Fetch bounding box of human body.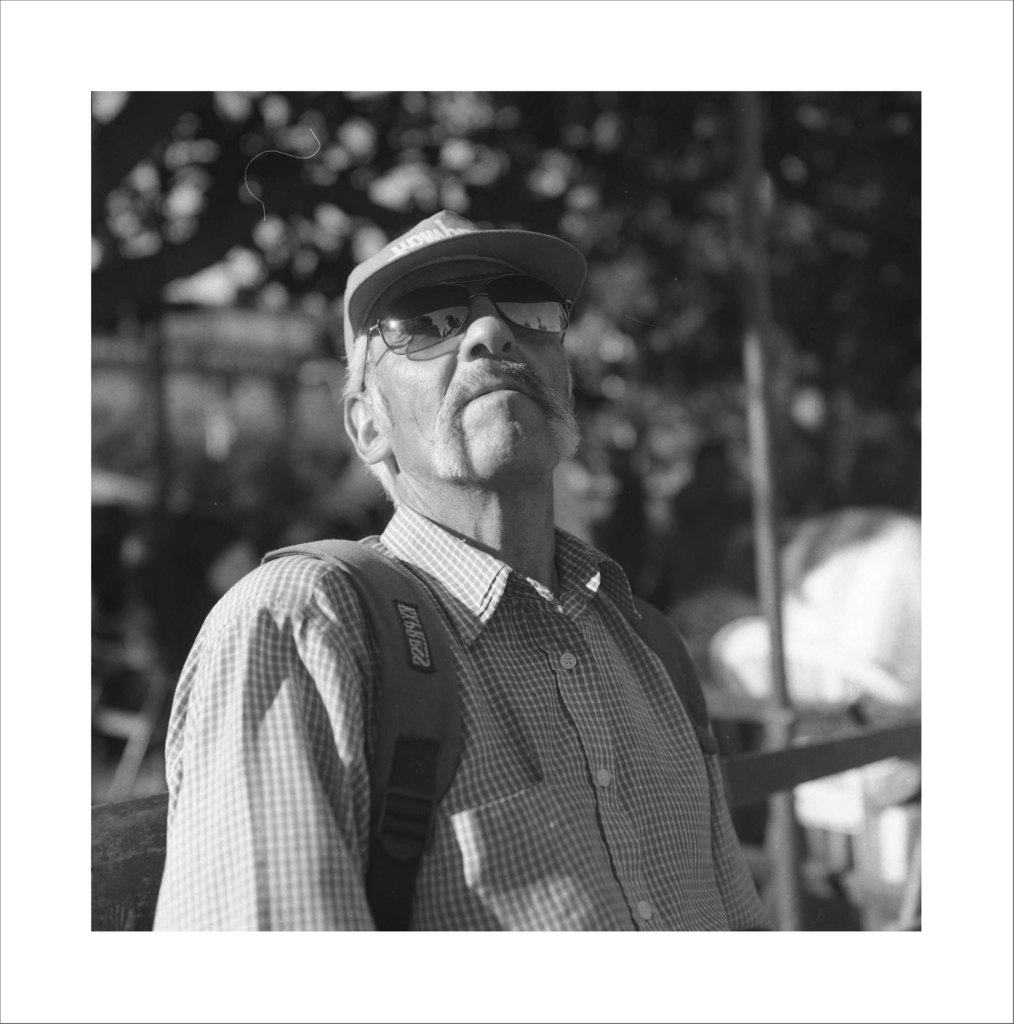
Bbox: 182,294,749,956.
